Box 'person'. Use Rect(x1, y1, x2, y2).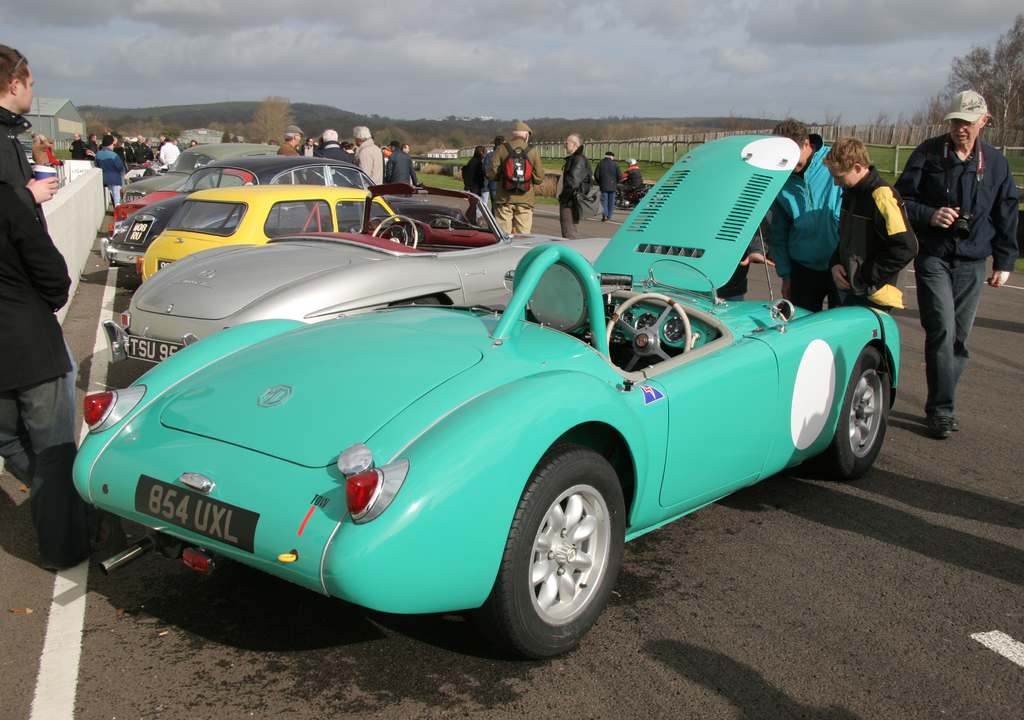
Rect(492, 127, 545, 239).
